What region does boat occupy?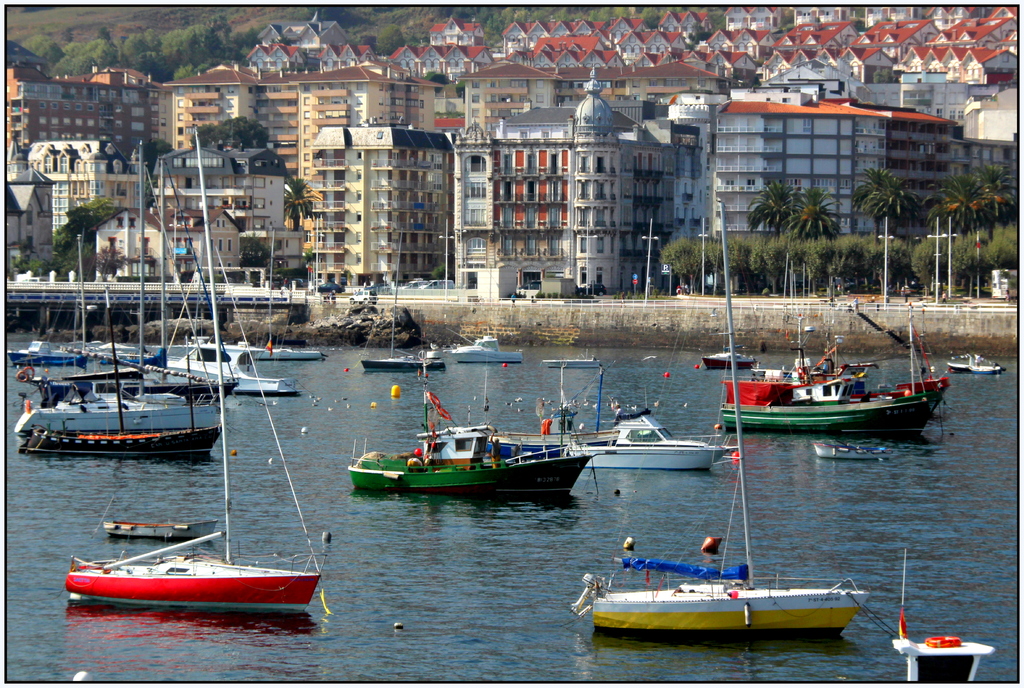
pyautogui.locateOnScreen(362, 232, 446, 371).
